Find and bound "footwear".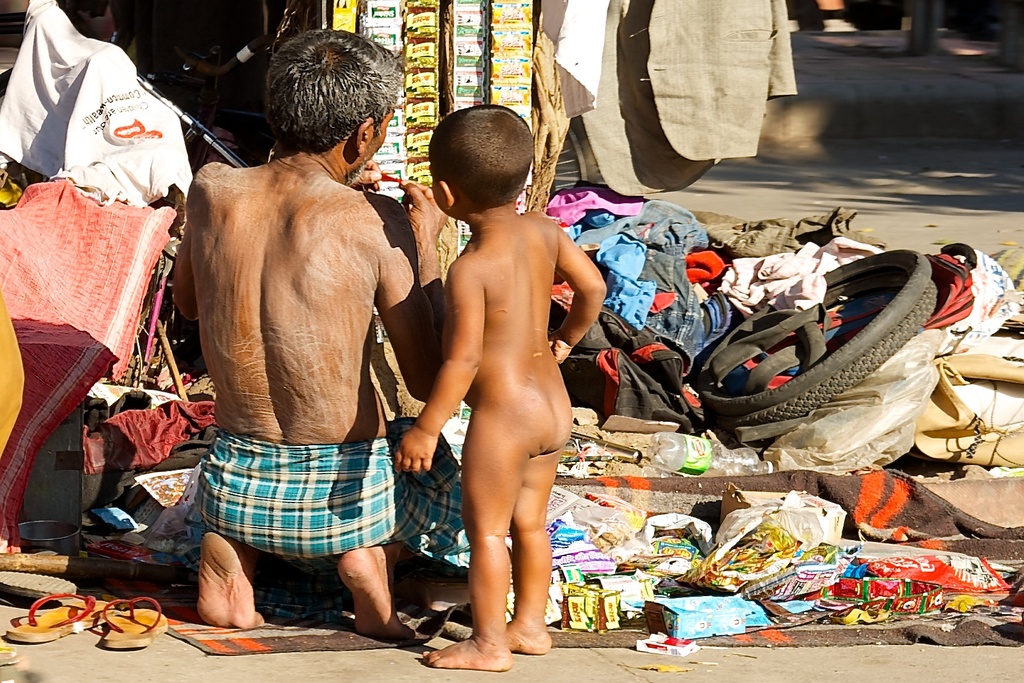
Bound: (left=4, top=587, right=115, bottom=645).
